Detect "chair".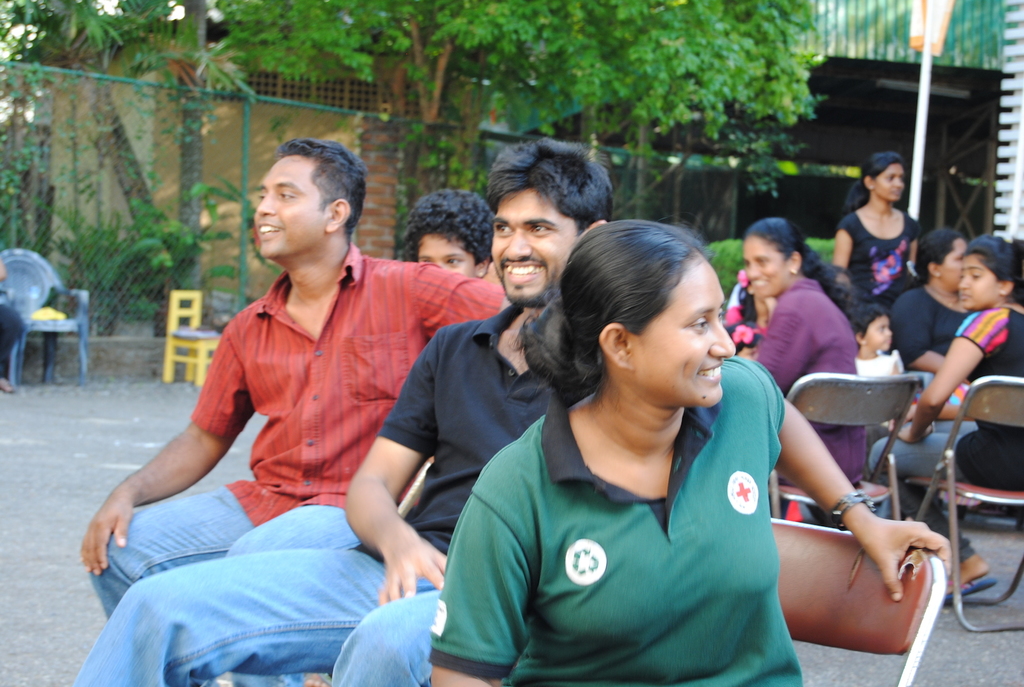
Detected at bbox=[0, 245, 95, 388].
